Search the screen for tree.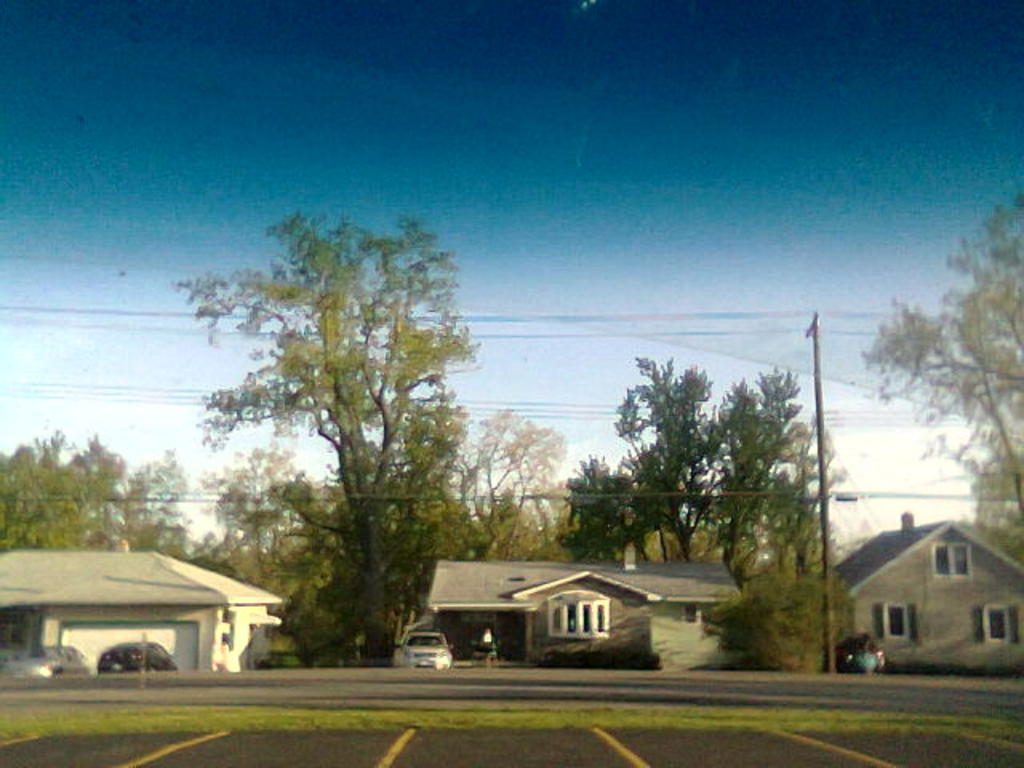
Found at {"left": 0, "top": 434, "right": 194, "bottom": 570}.
